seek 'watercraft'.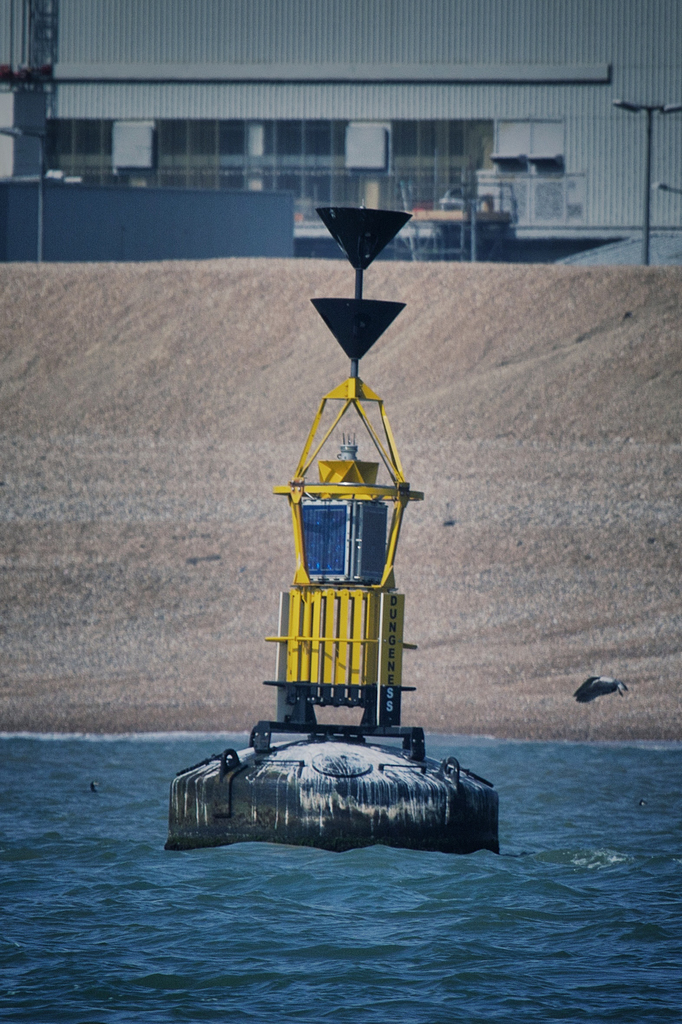
BBox(166, 206, 509, 860).
